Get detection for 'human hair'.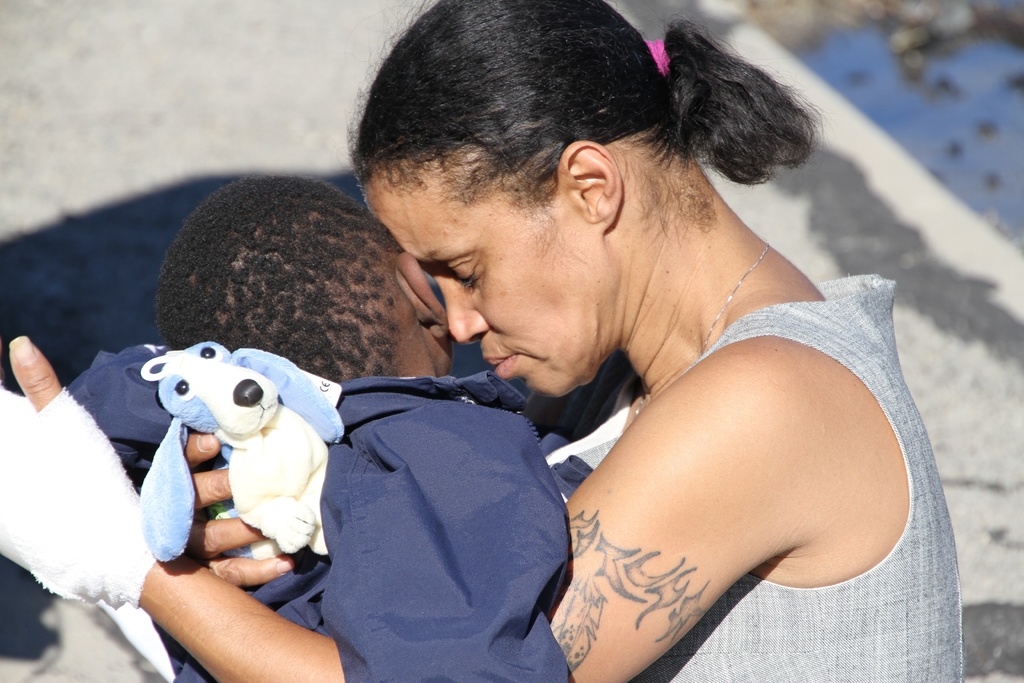
Detection: locate(351, 0, 791, 258).
